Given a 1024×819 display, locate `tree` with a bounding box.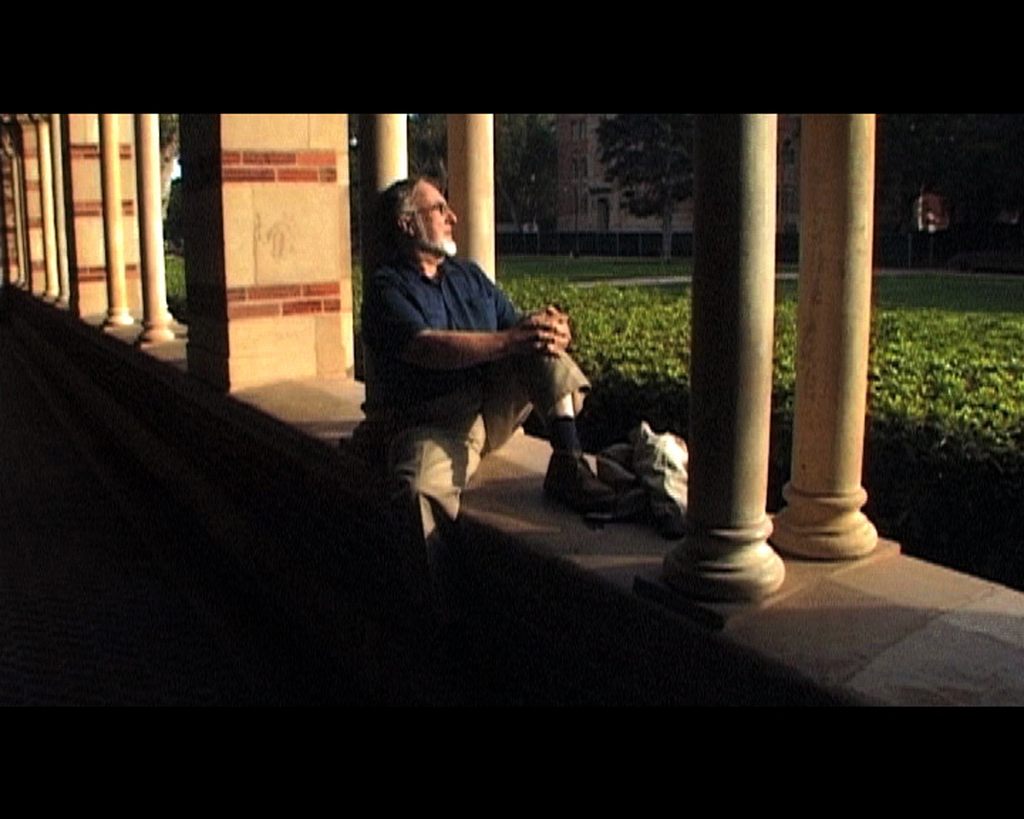
Located: [496,114,554,258].
